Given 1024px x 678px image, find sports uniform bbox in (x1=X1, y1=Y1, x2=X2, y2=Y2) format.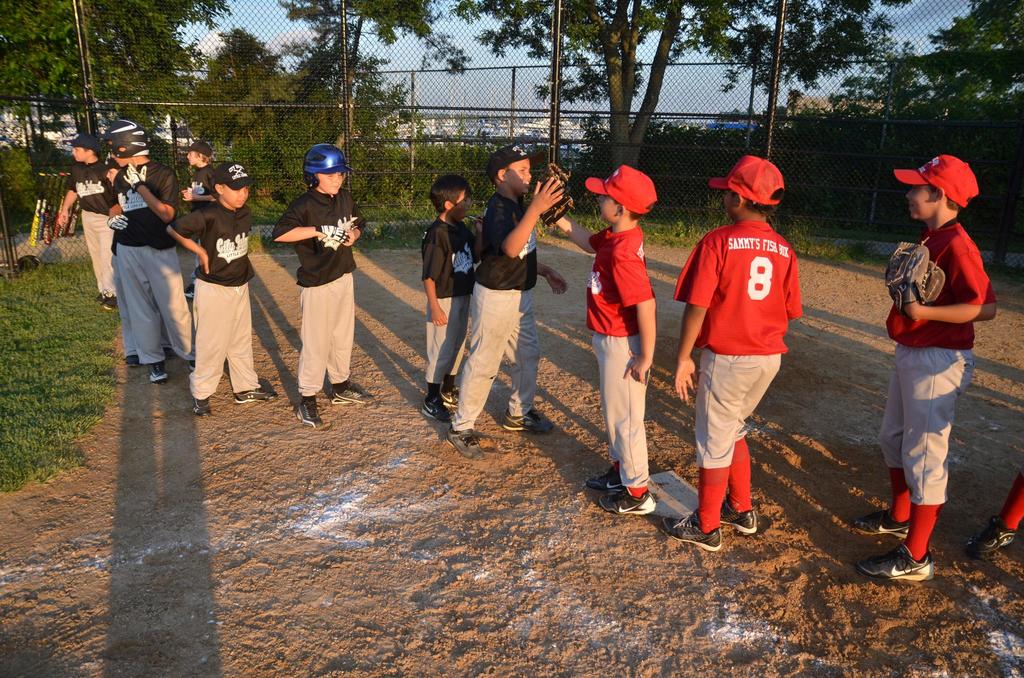
(x1=421, y1=209, x2=479, y2=386).
